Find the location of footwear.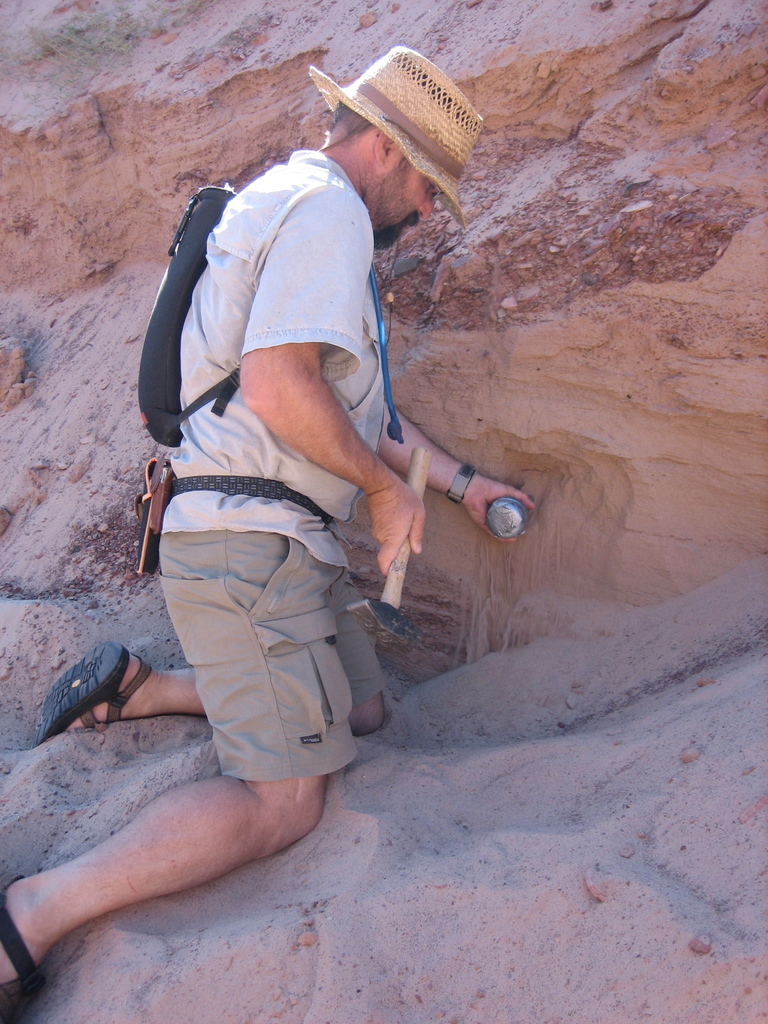
Location: bbox=[21, 648, 157, 735].
